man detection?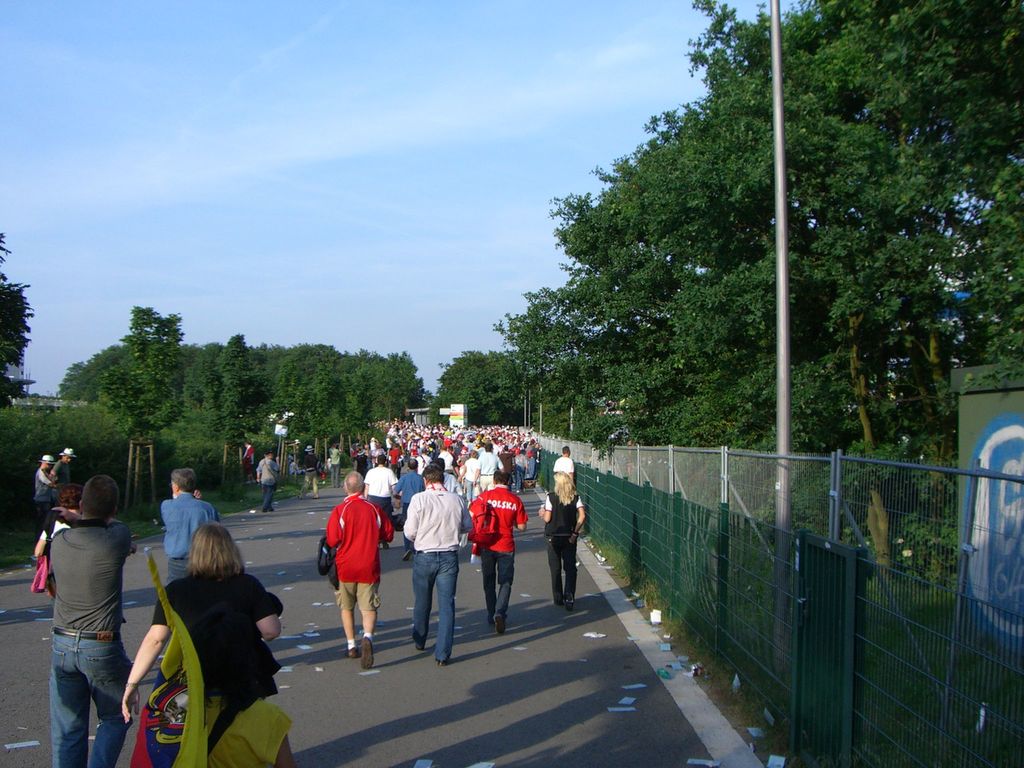
bbox=(300, 441, 321, 498)
